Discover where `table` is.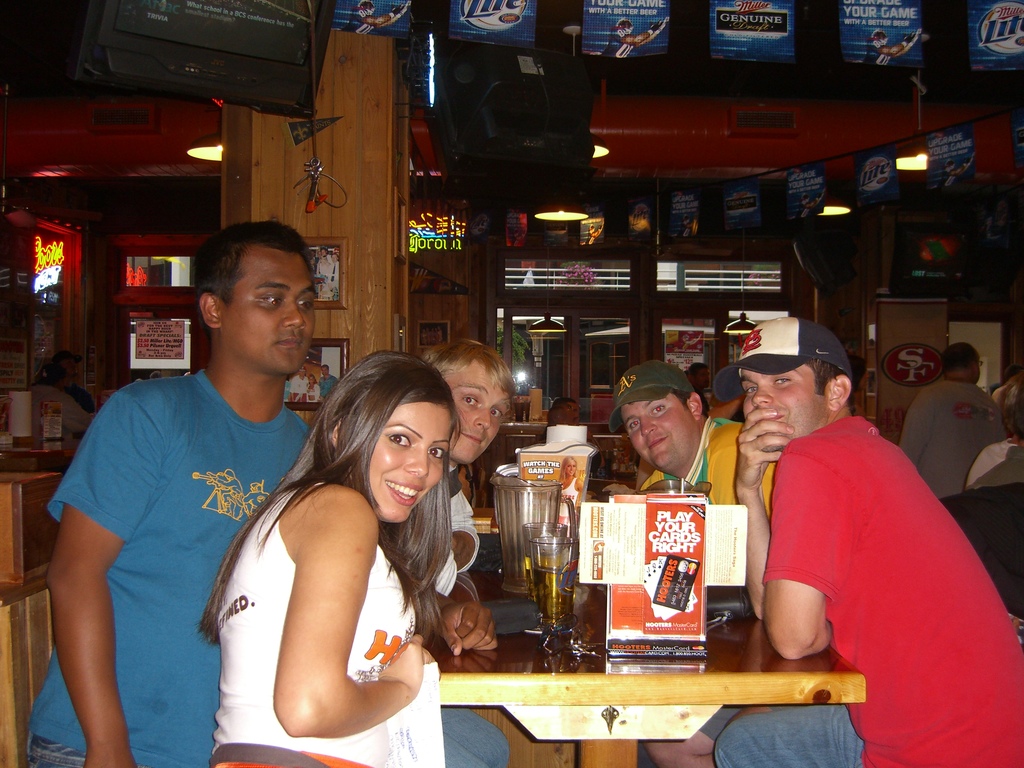
Discovered at 394 540 871 755.
